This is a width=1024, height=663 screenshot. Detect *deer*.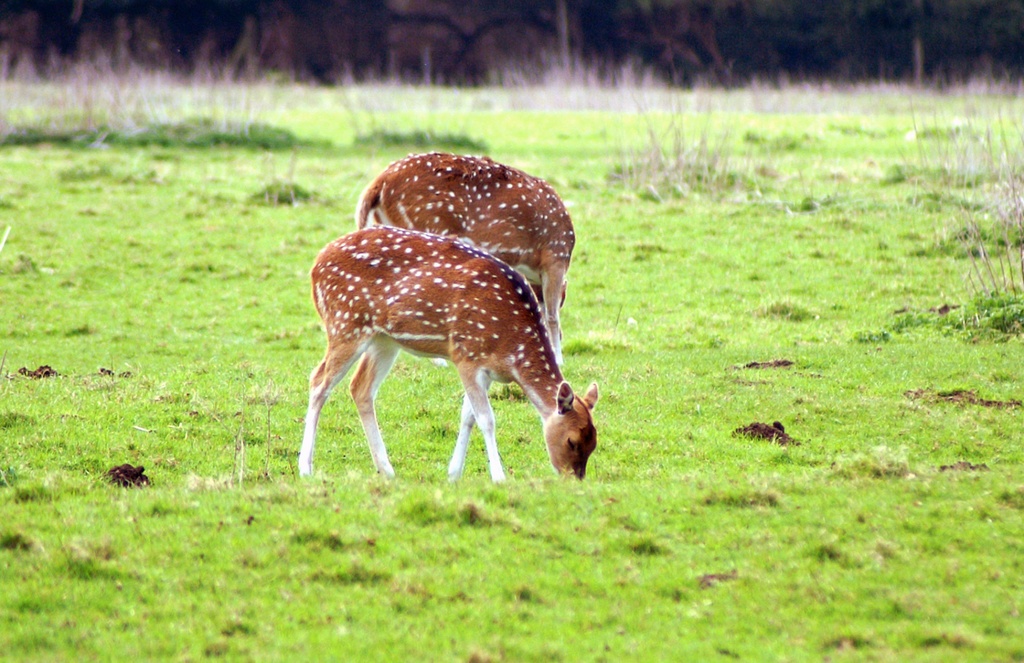
locate(300, 224, 598, 486).
